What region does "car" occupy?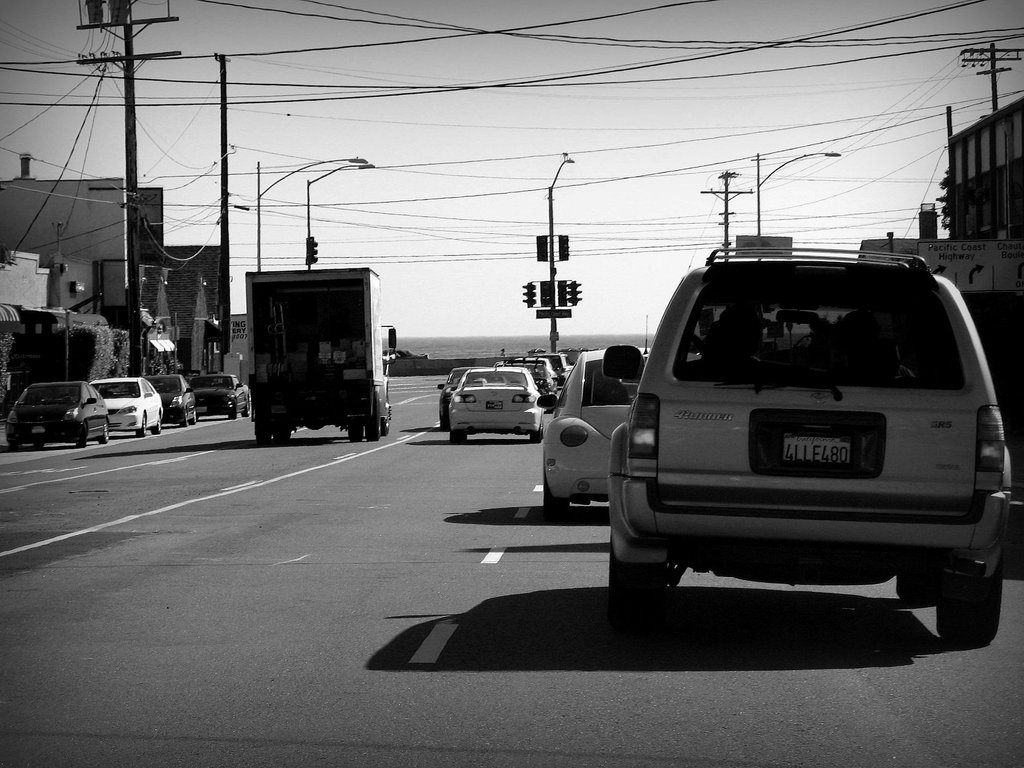
435,362,500,433.
